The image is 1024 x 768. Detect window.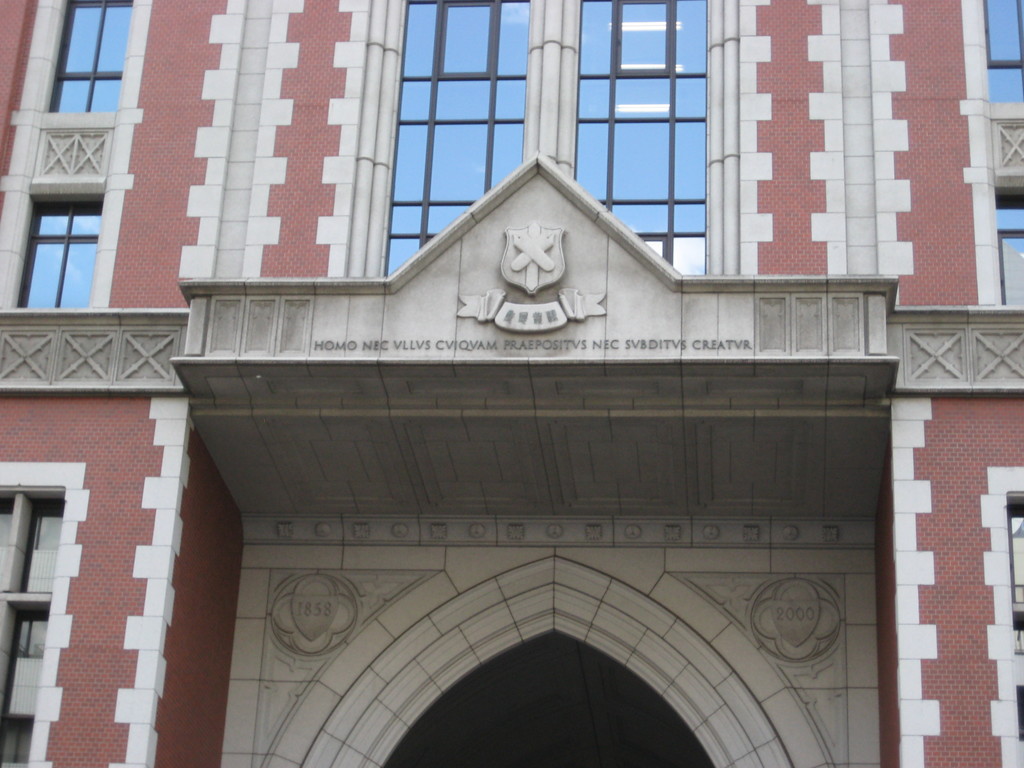
Detection: pyautogui.locateOnScreen(15, 200, 104, 312).
